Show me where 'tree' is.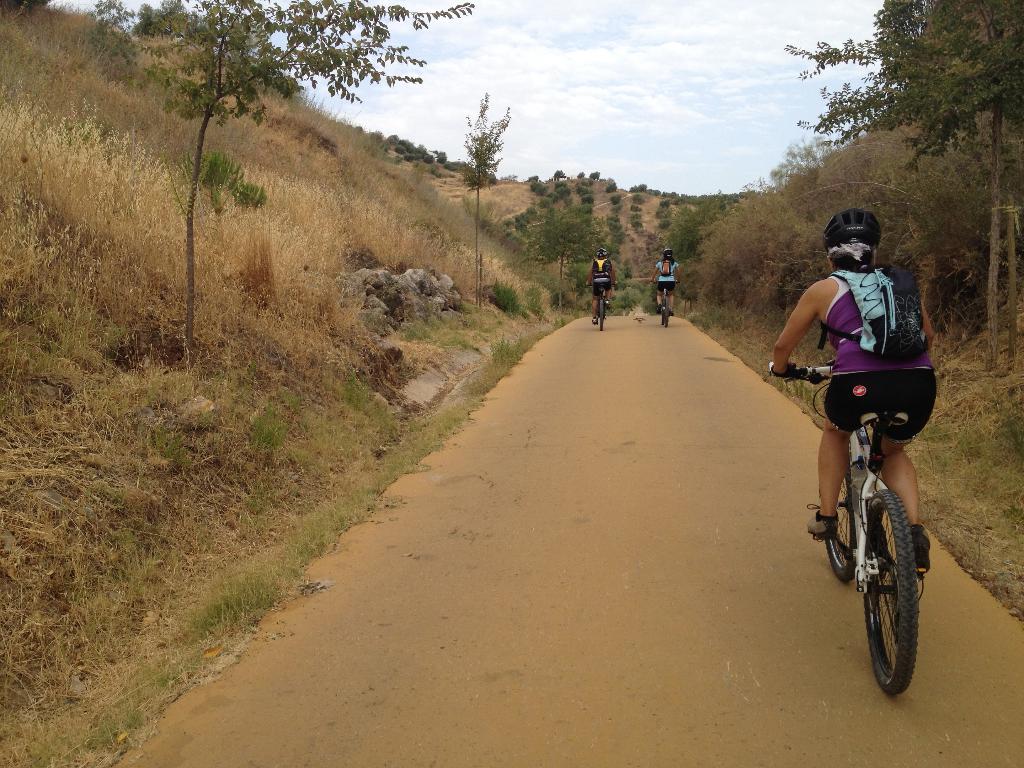
'tree' is at <bbox>134, 0, 303, 371</bbox>.
